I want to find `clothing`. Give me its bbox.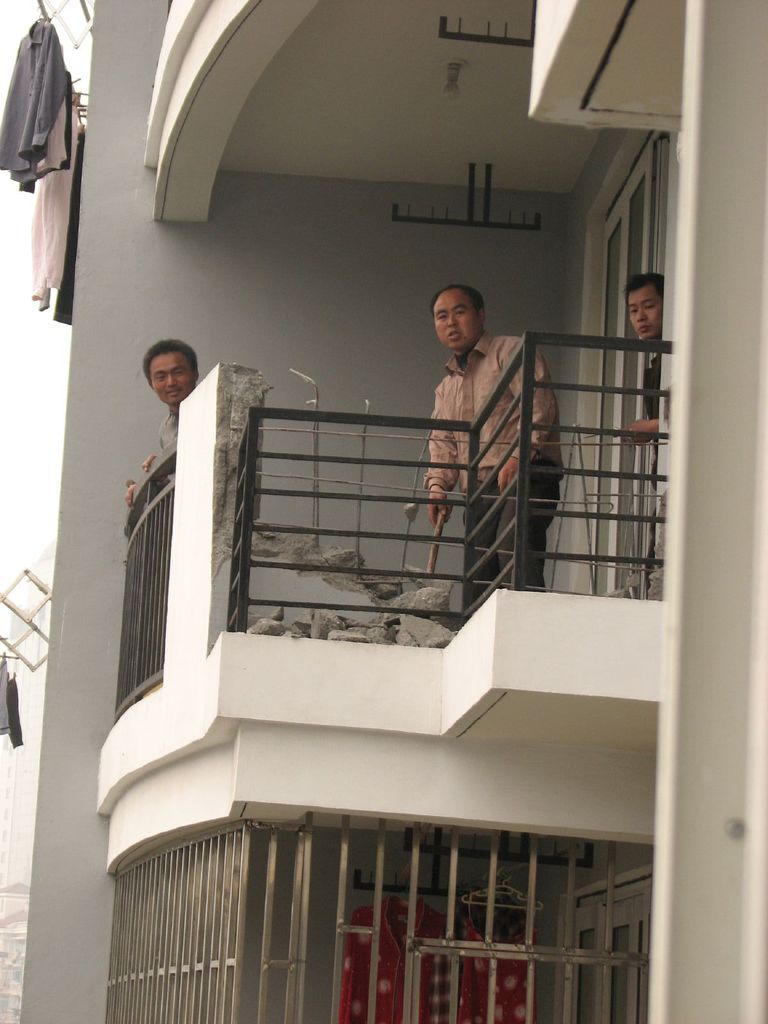
crop(635, 351, 666, 493).
